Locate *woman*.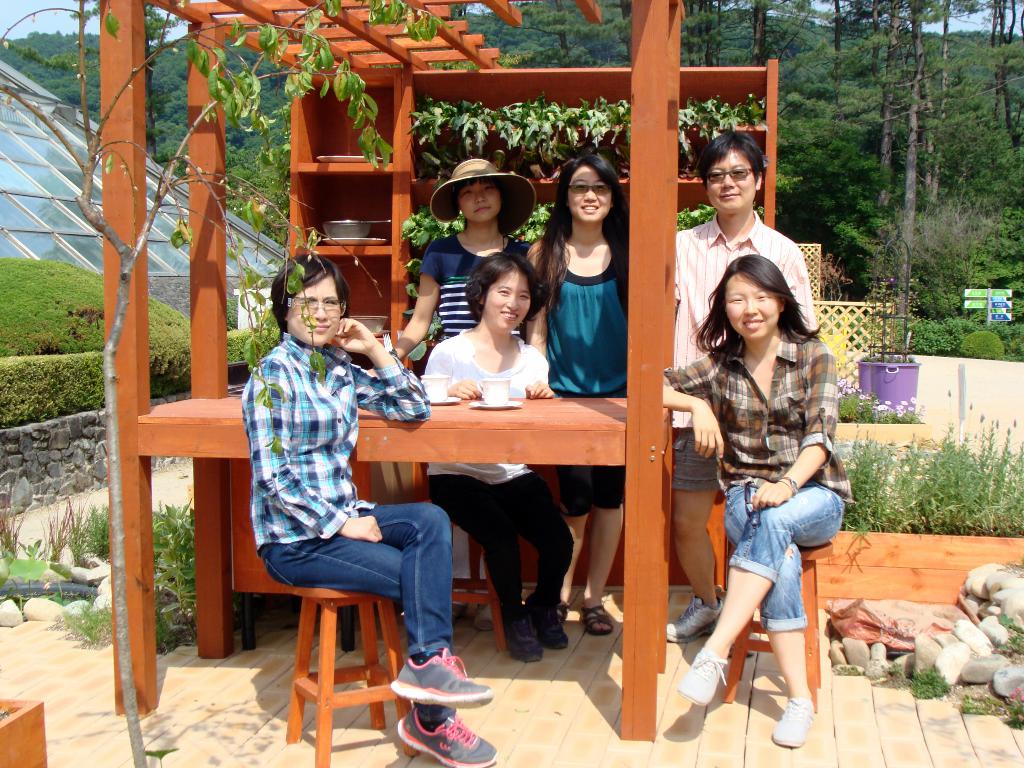
Bounding box: l=423, t=252, r=578, b=665.
